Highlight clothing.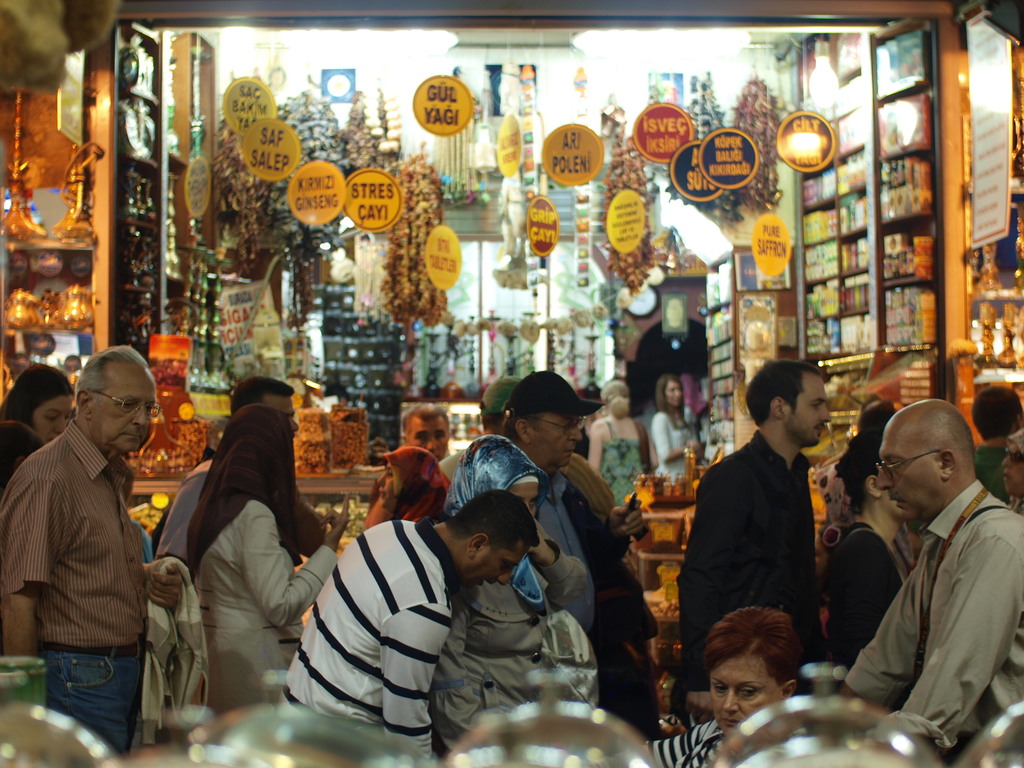
Highlighted region: [17,367,173,737].
